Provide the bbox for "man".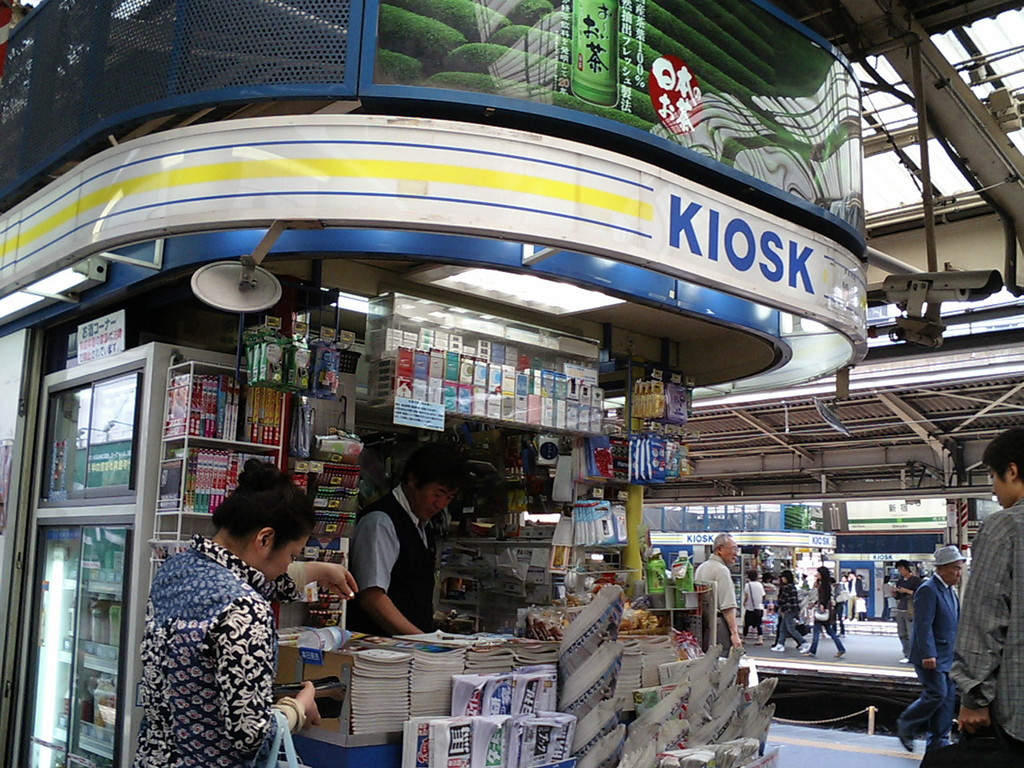
left=896, top=560, right=924, bottom=664.
